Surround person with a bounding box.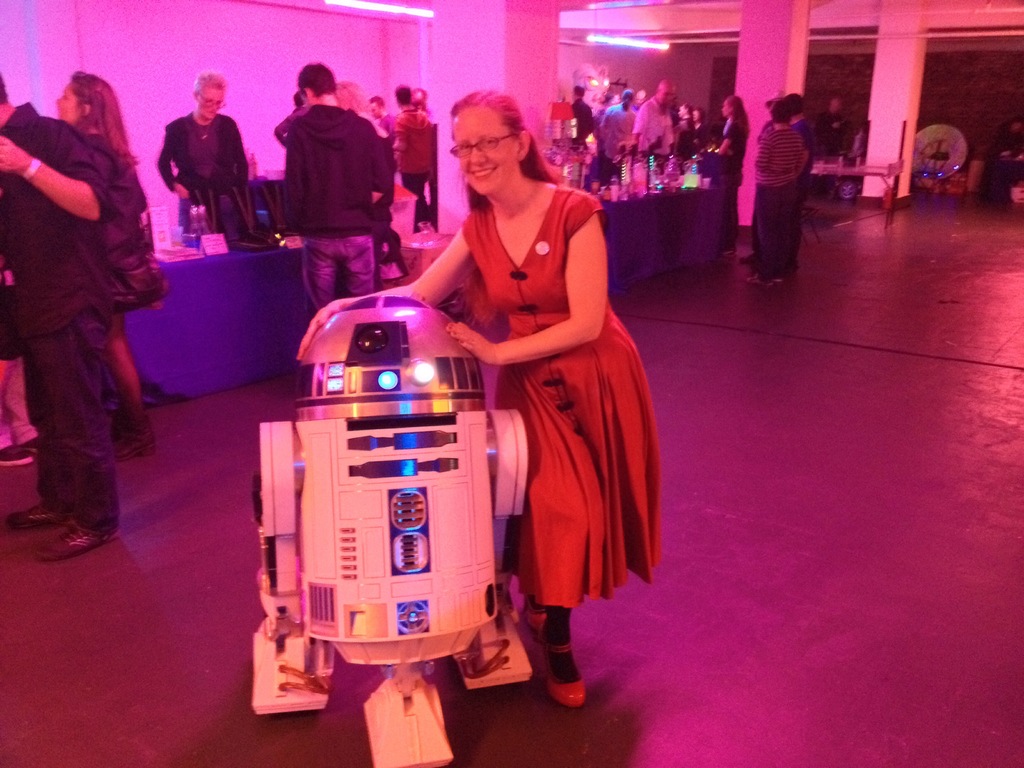
155,70,248,248.
